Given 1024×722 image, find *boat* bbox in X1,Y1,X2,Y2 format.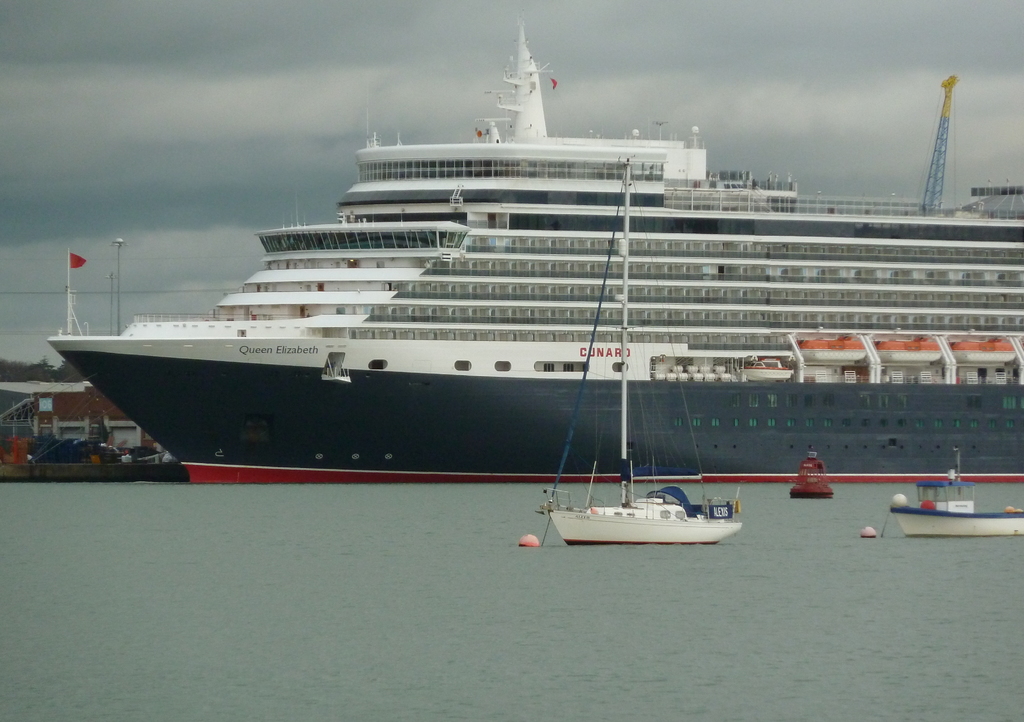
544,151,756,546.
